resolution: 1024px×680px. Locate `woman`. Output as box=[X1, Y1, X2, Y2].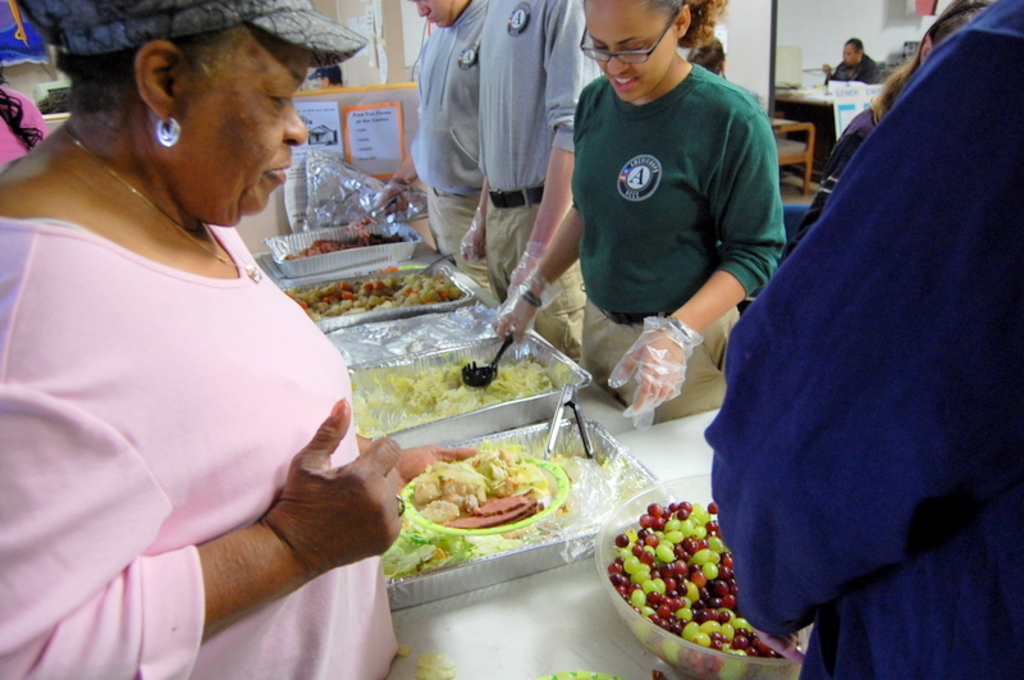
box=[823, 36, 877, 87].
